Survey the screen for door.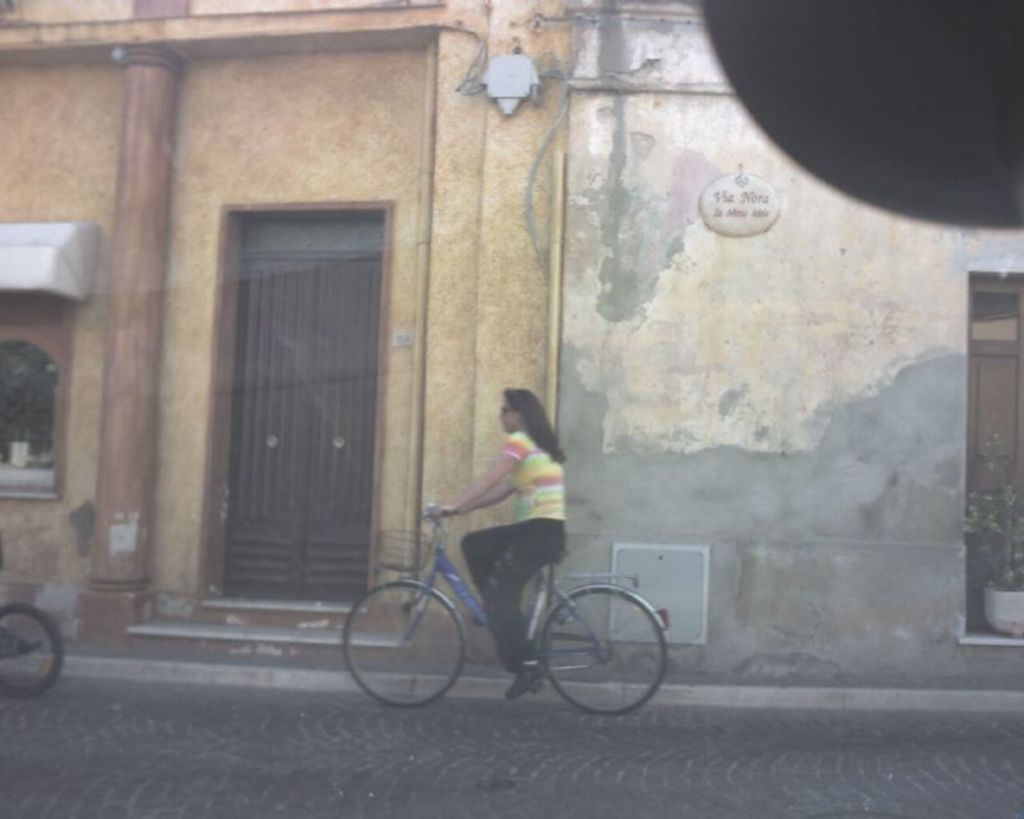
Survey found: bbox=(186, 184, 403, 649).
